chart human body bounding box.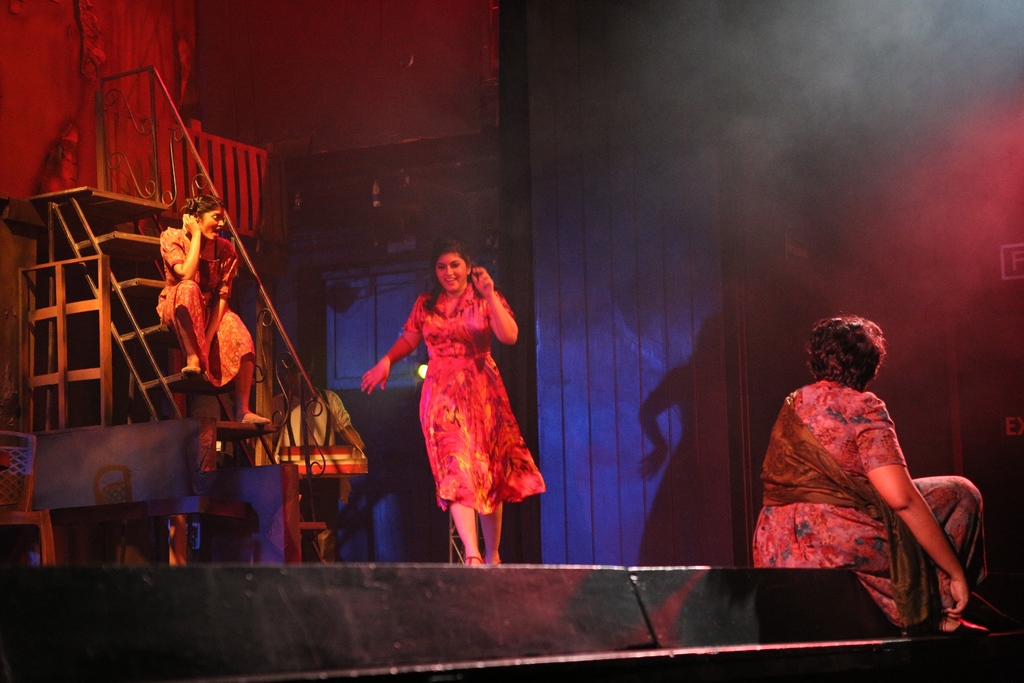
Charted: x1=168 y1=219 x2=259 y2=422.
